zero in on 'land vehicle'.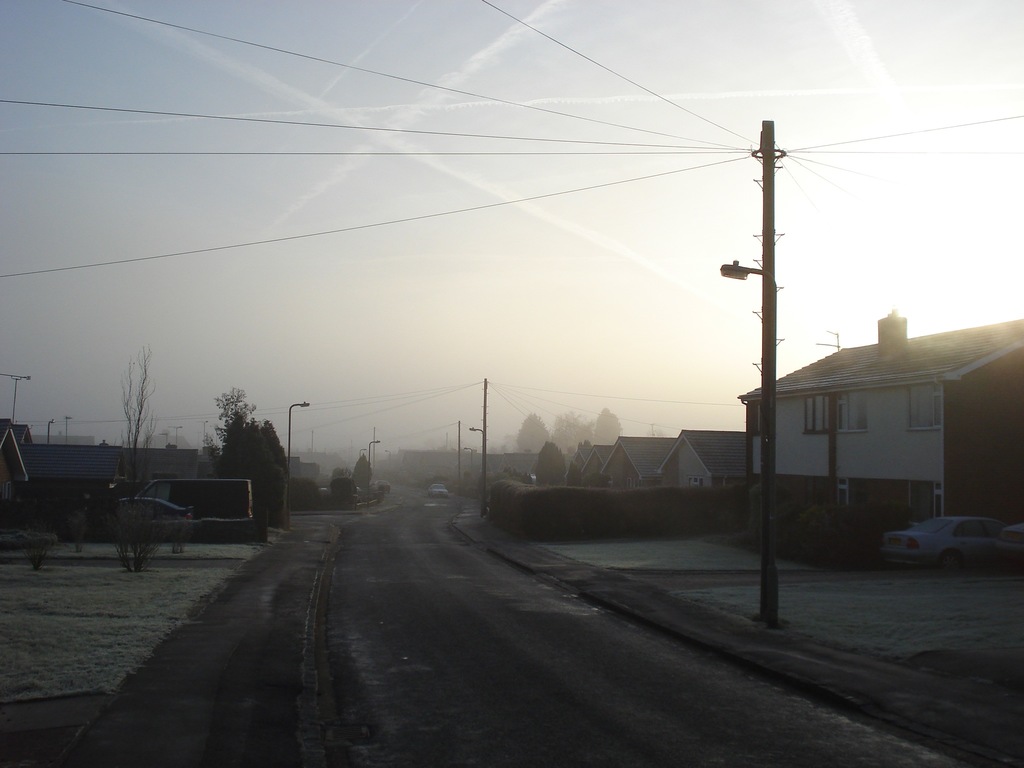
Zeroed in: <region>876, 504, 1023, 581</region>.
